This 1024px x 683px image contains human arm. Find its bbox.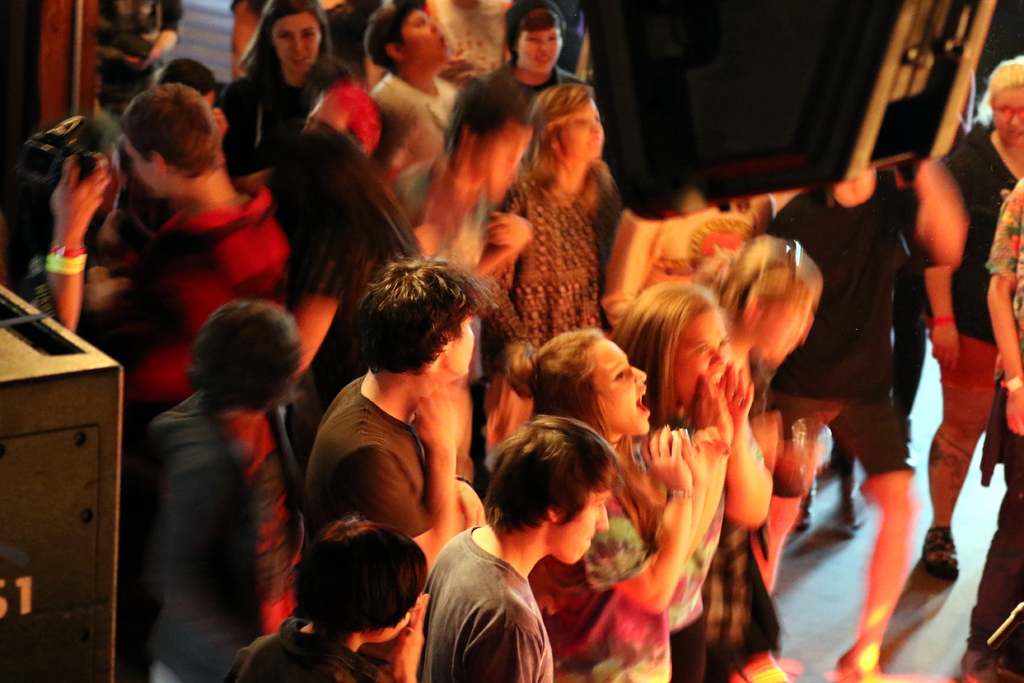
Rect(470, 210, 539, 277).
